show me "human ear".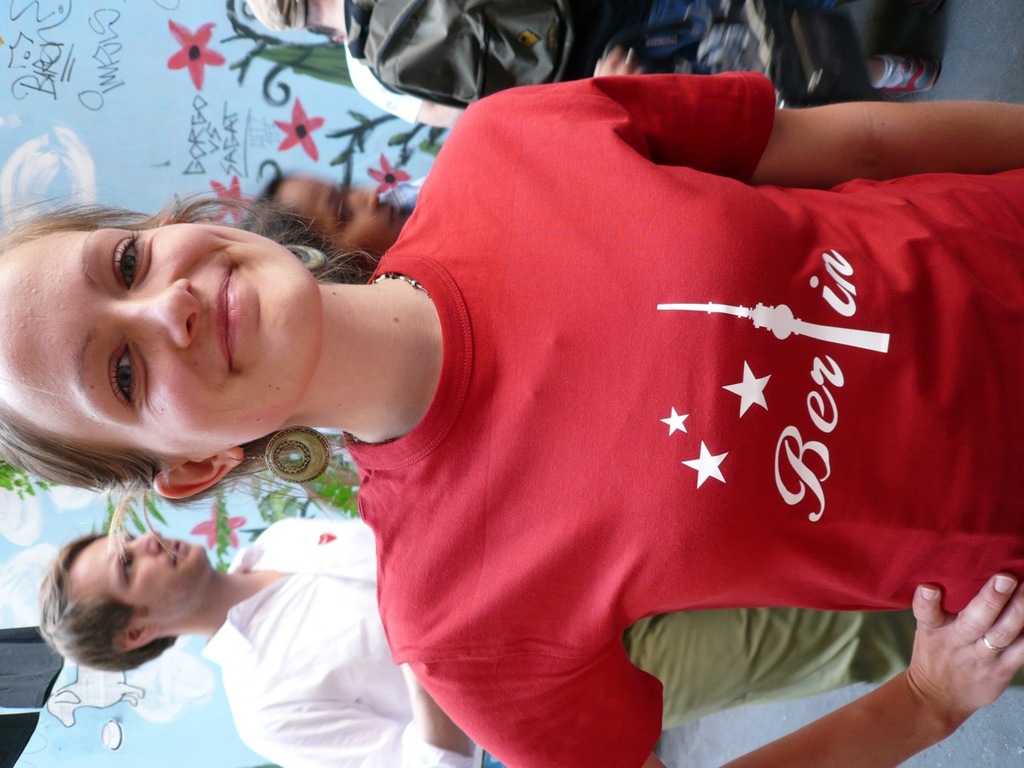
"human ear" is here: x1=156, y1=445, x2=245, y2=497.
